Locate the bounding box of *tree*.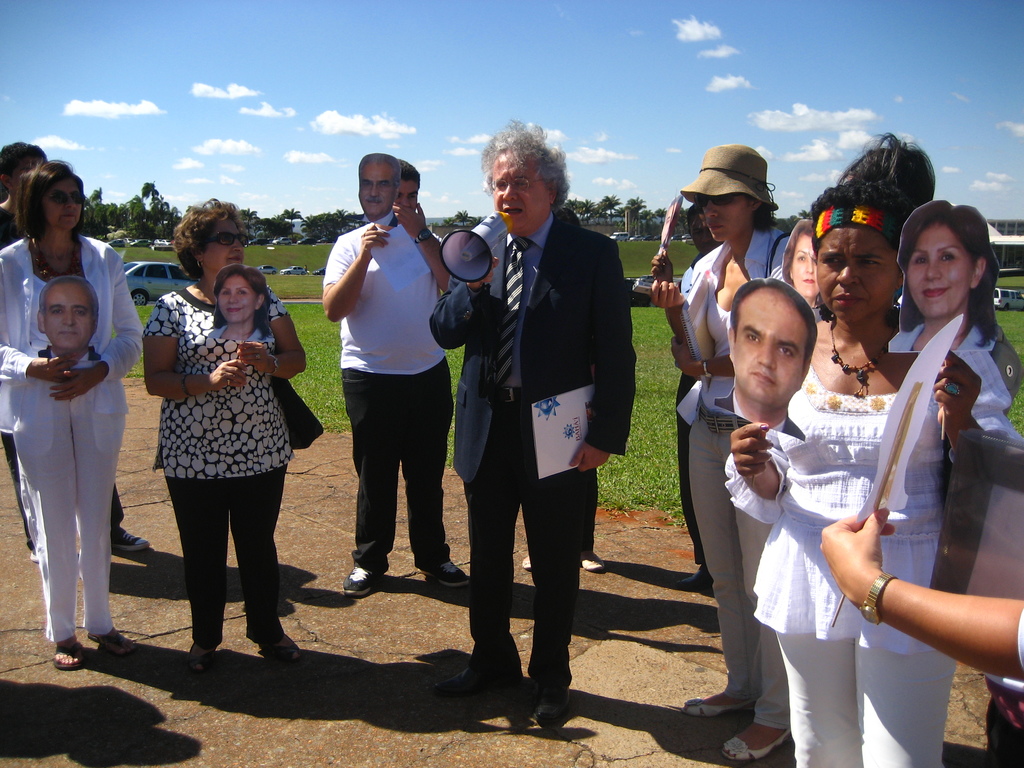
Bounding box: 794,207,808,218.
